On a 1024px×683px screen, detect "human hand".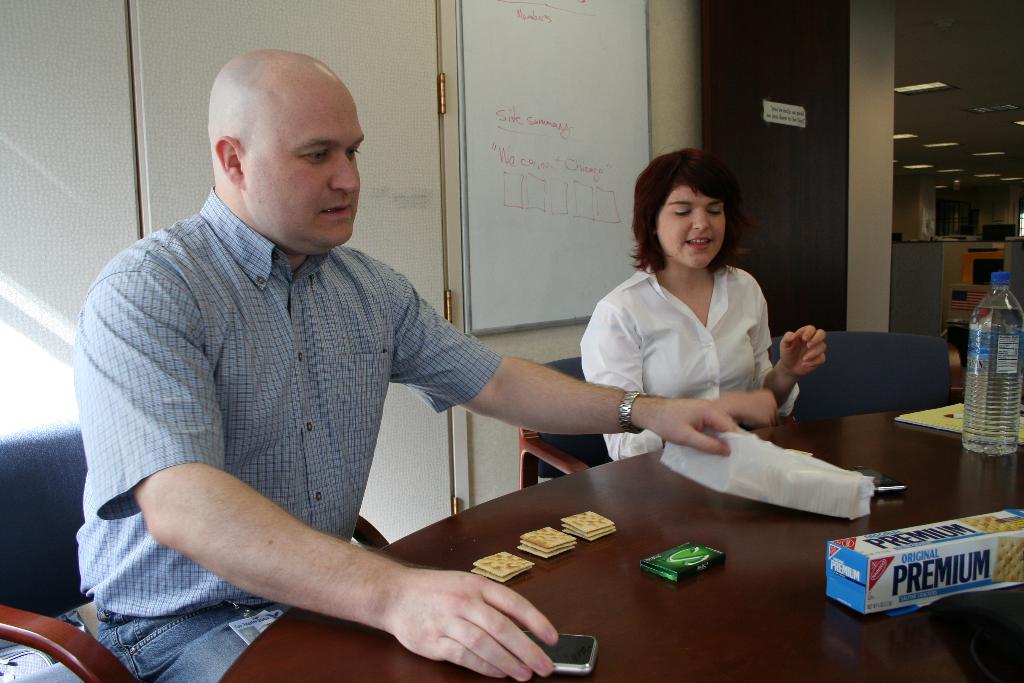
detection(390, 566, 561, 682).
